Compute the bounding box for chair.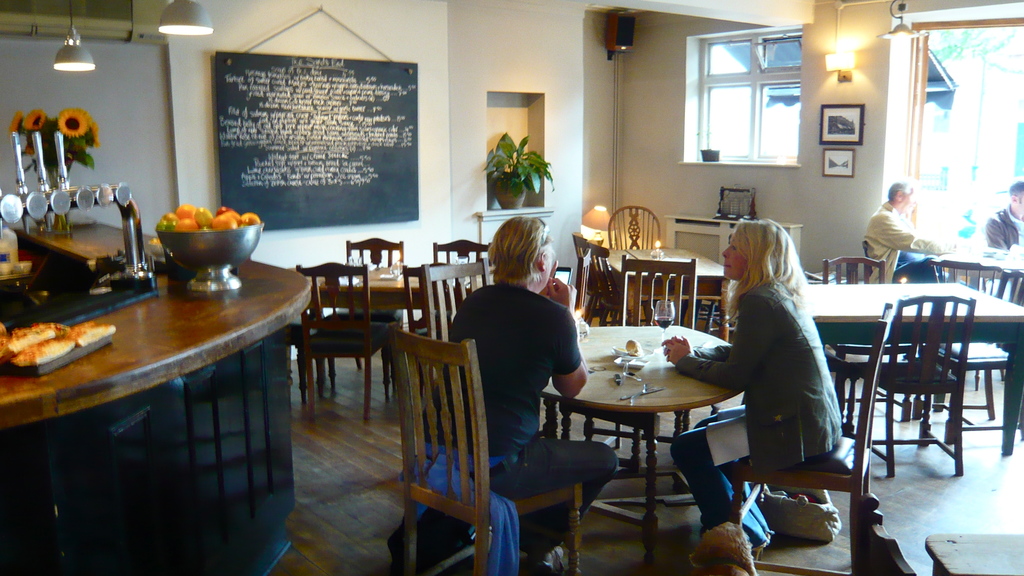
(934,268,1023,447).
